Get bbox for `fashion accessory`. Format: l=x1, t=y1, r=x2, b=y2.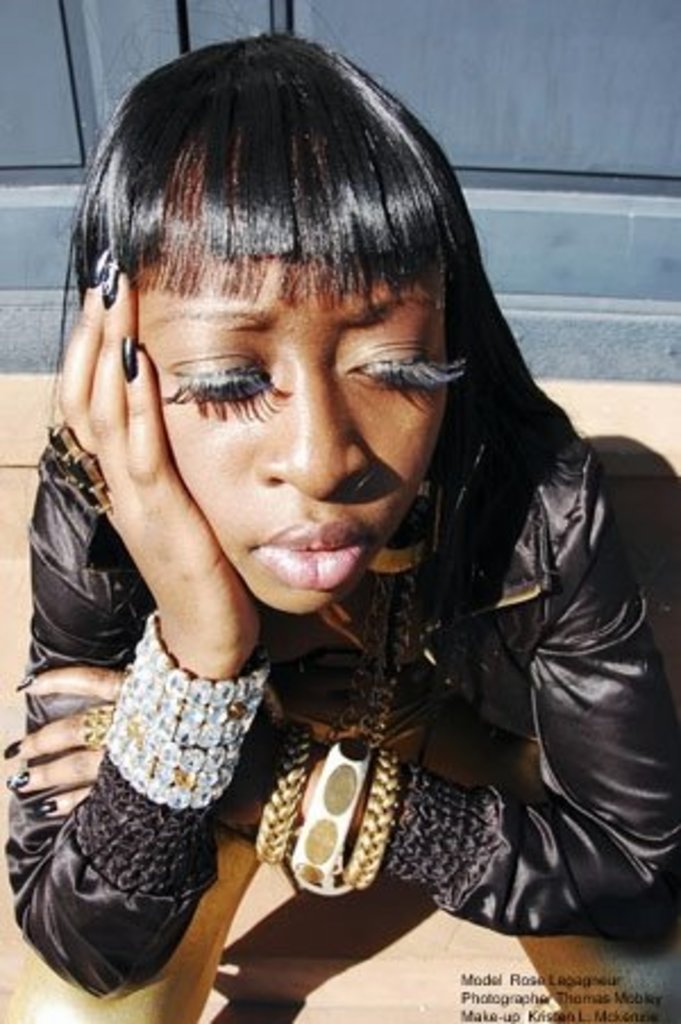
l=14, t=679, r=32, b=686.
